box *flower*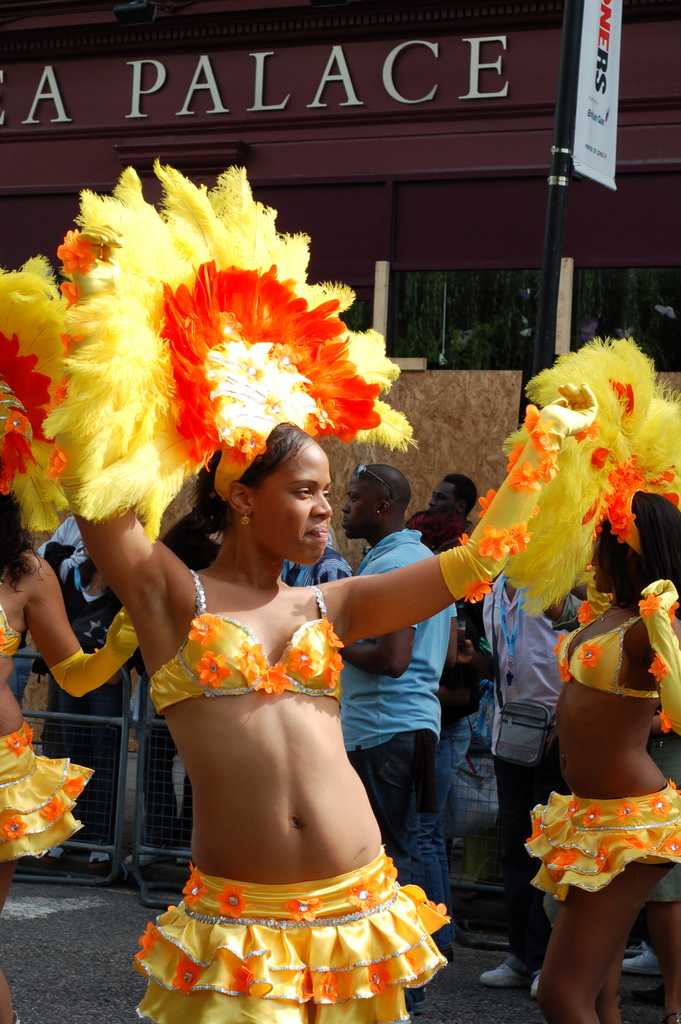
x1=513 y1=521 x2=532 y2=554
